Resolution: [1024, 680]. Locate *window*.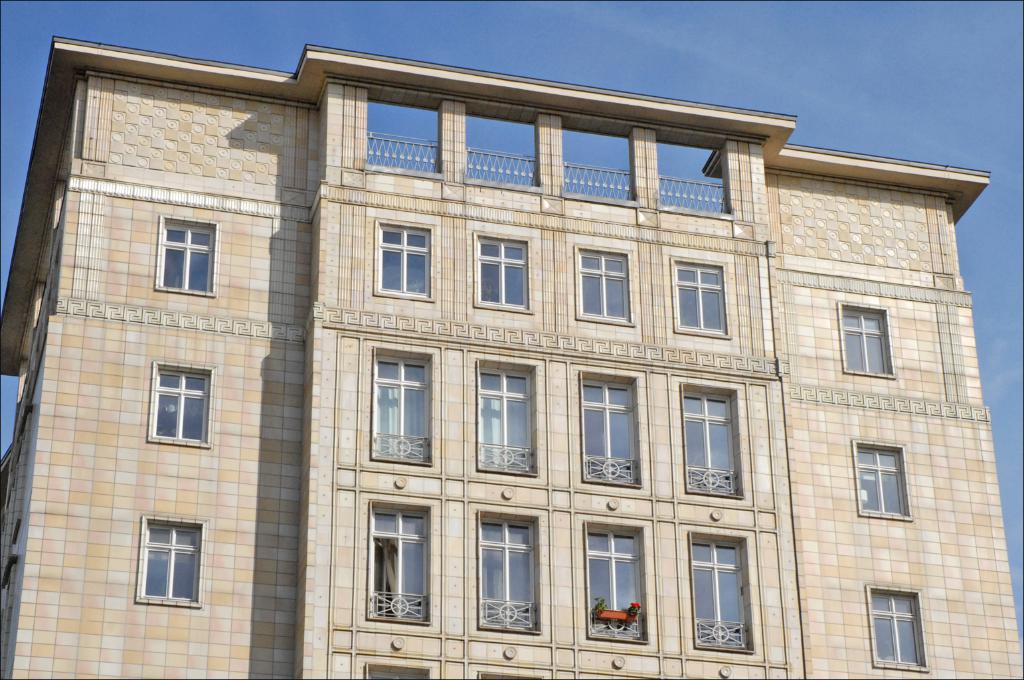
[681,384,744,497].
